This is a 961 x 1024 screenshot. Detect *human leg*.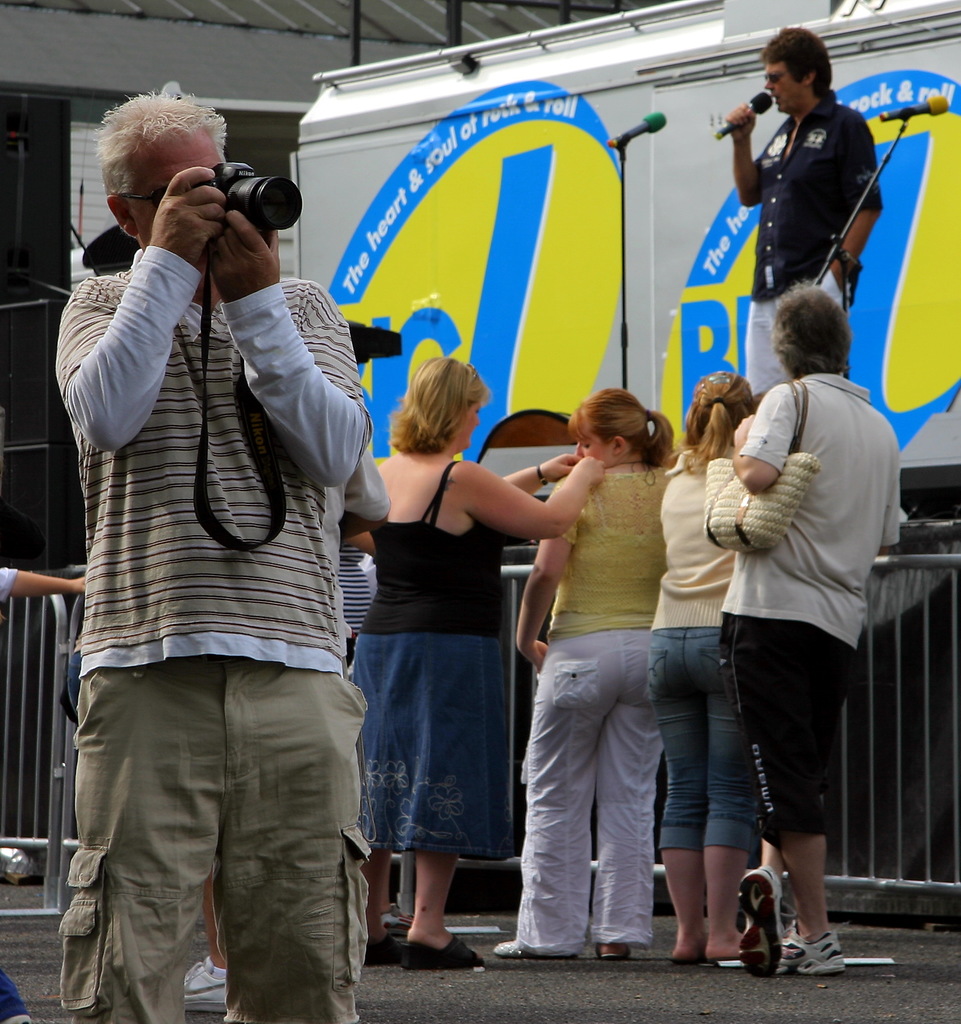
bbox=(500, 653, 612, 961).
